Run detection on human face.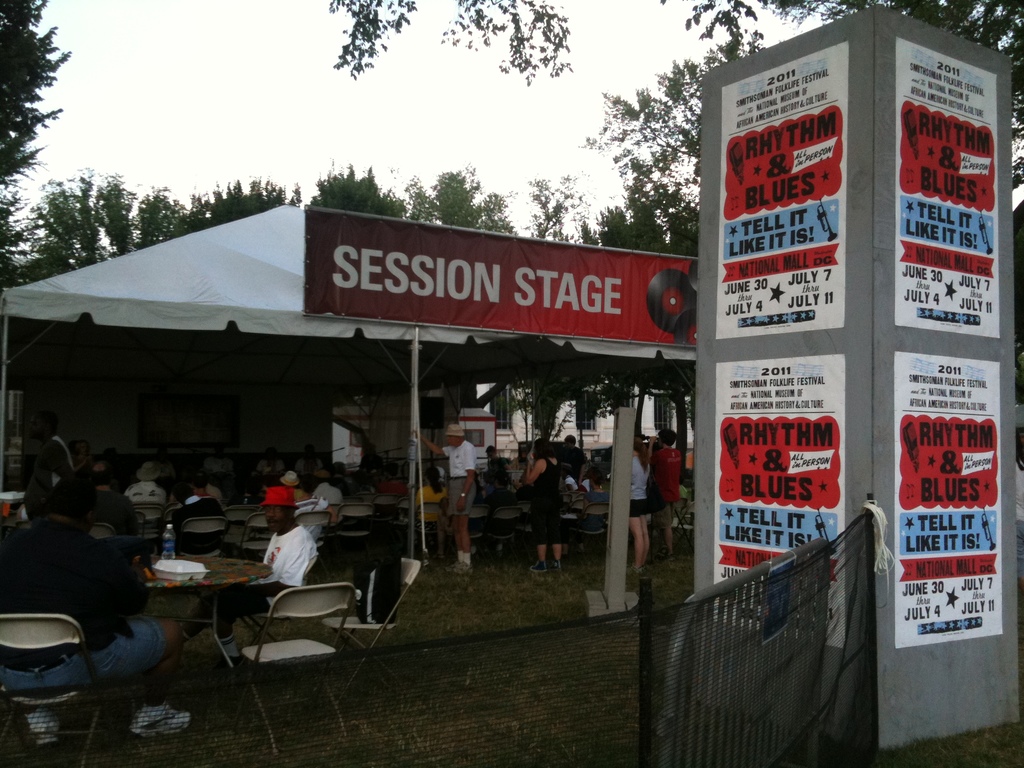
Result: <box>263,506,291,531</box>.
